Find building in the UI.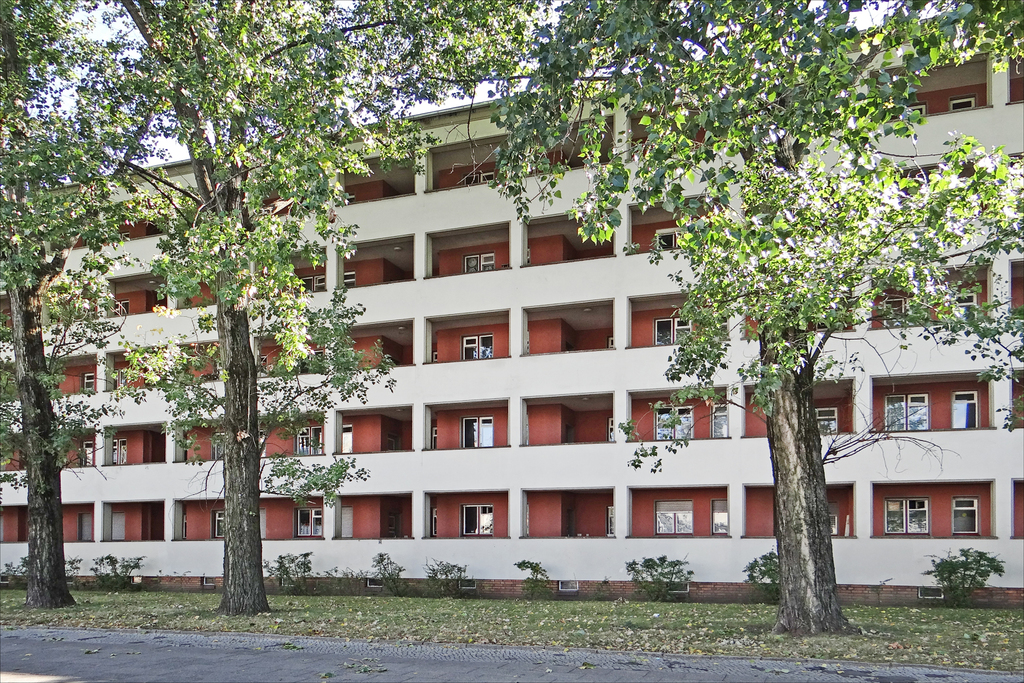
UI element at rect(0, 0, 1023, 606).
